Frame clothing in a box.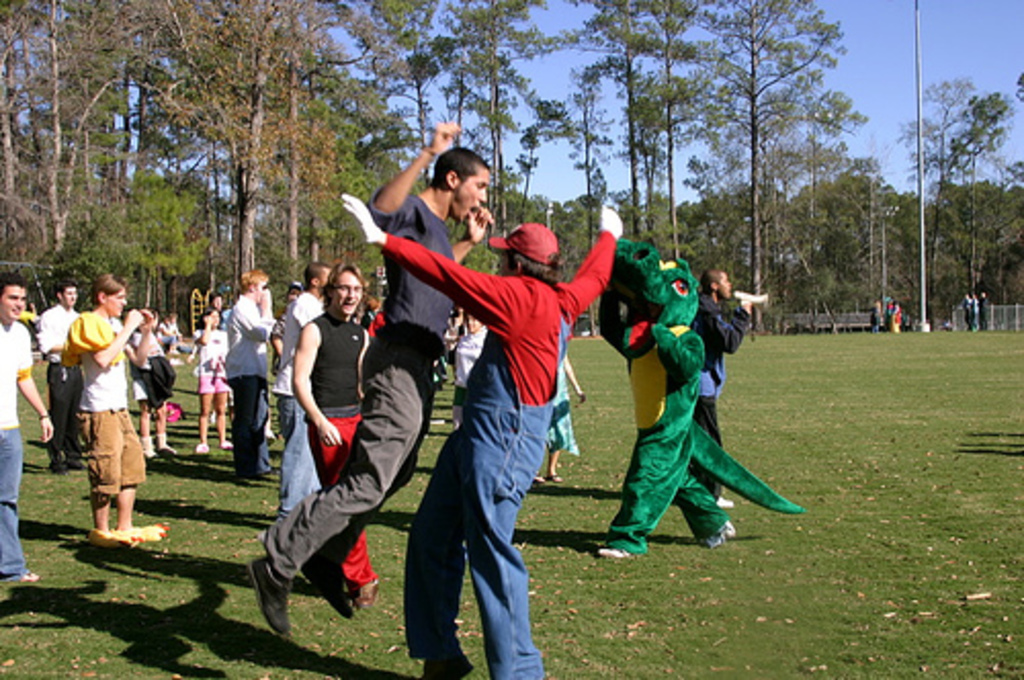
[x1=260, y1=309, x2=289, y2=440].
